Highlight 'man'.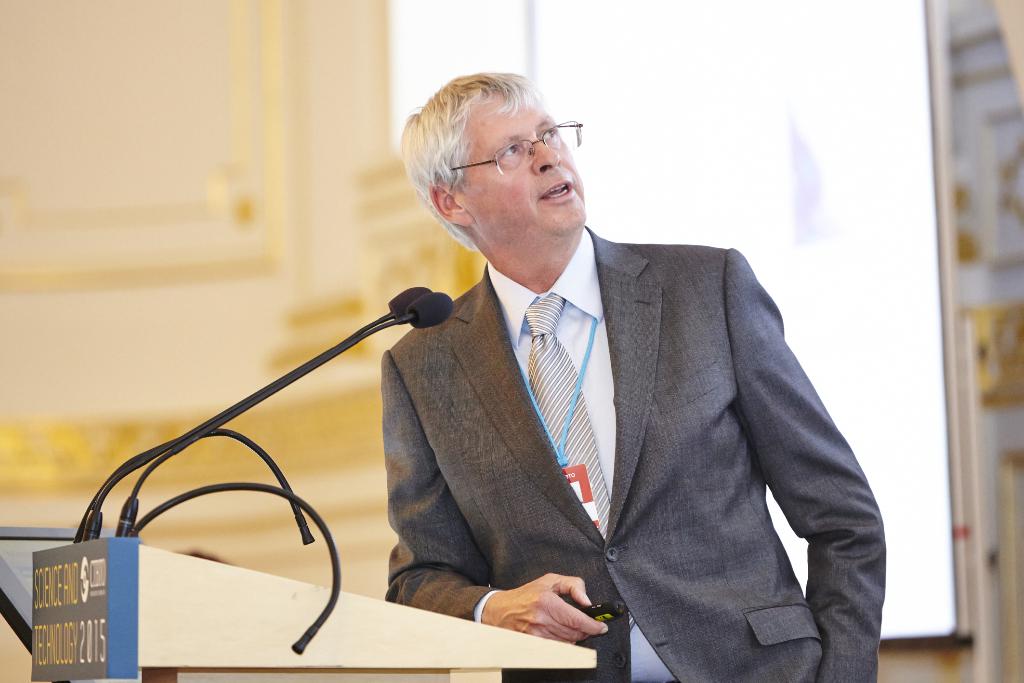
Highlighted region: x1=264 y1=74 x2=881 y2=658.
